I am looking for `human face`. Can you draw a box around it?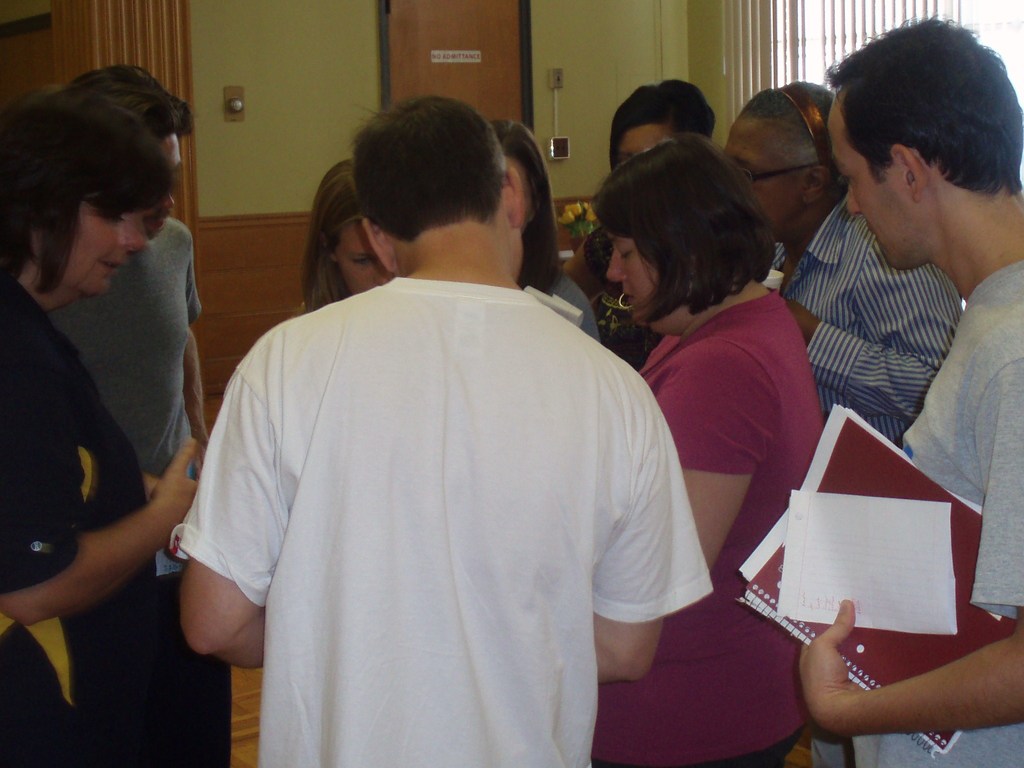
Sure, the bounding box is box(138, 135, 178, 236).
